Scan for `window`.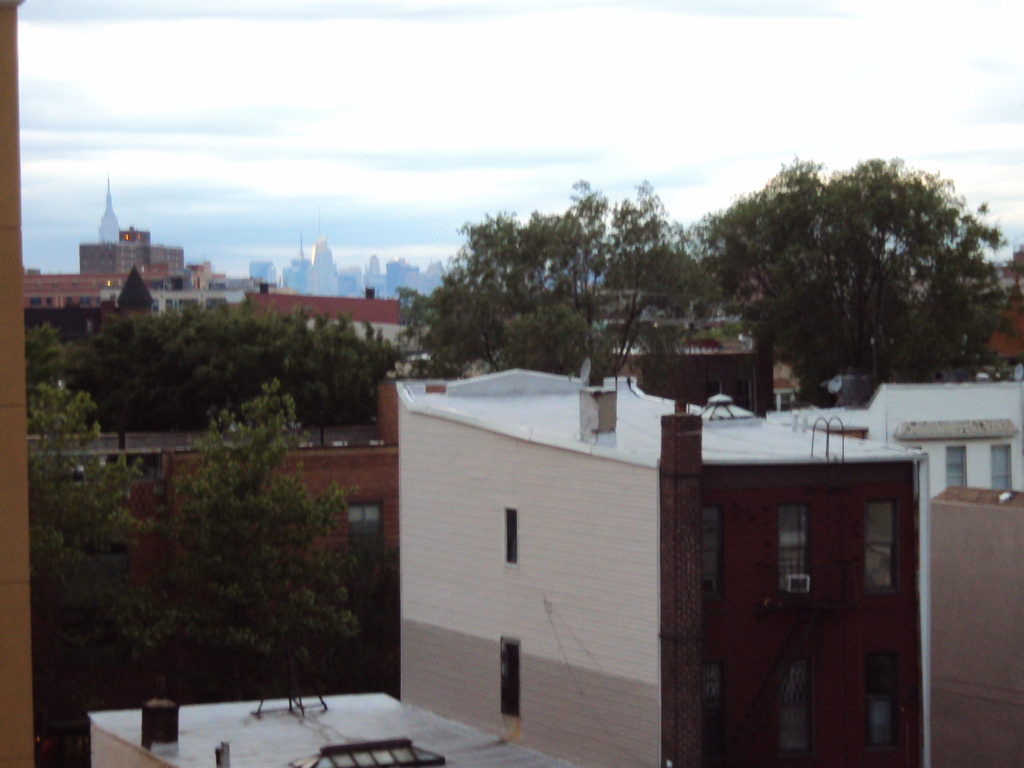
Scan result: box(990, 445, 1014, 492).
